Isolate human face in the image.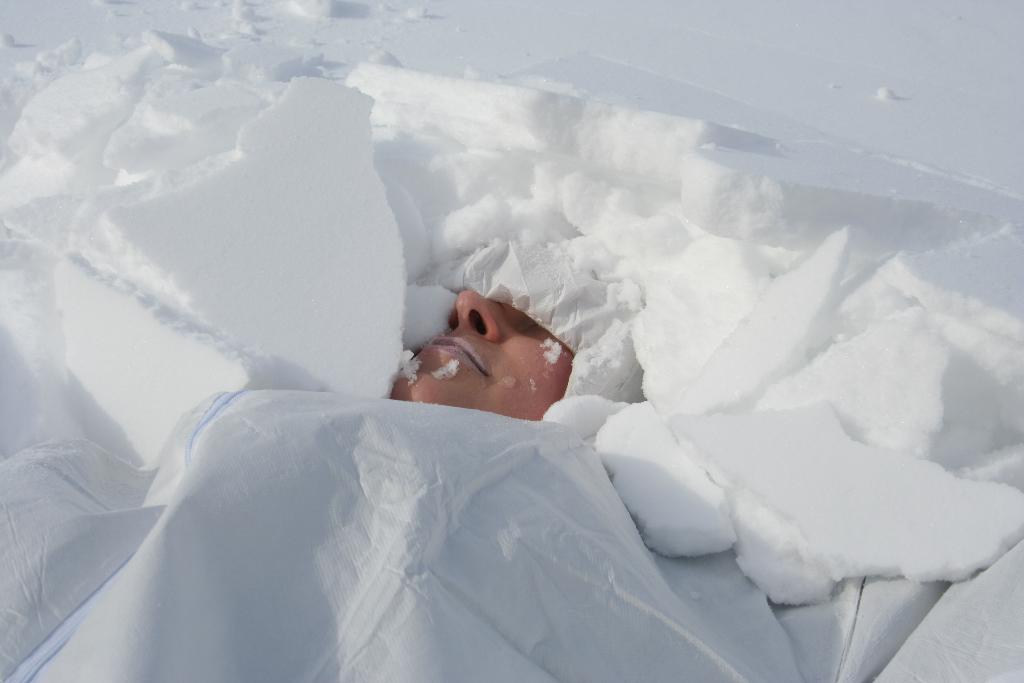
Isolated region: 389 289 574 422.
